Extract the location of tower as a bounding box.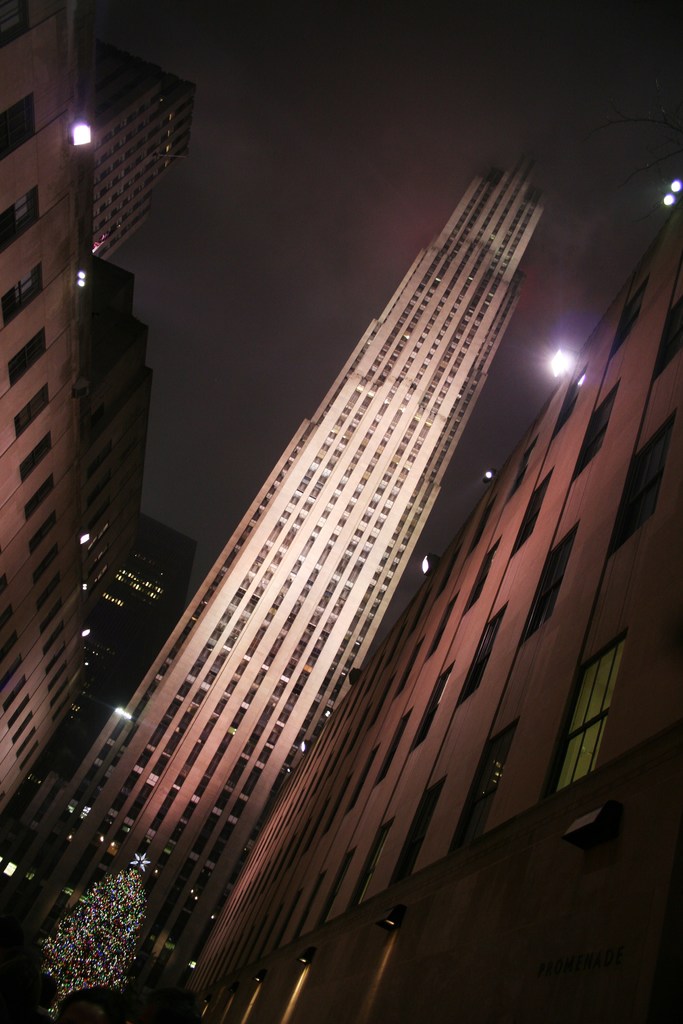
(0,0,114,804).
